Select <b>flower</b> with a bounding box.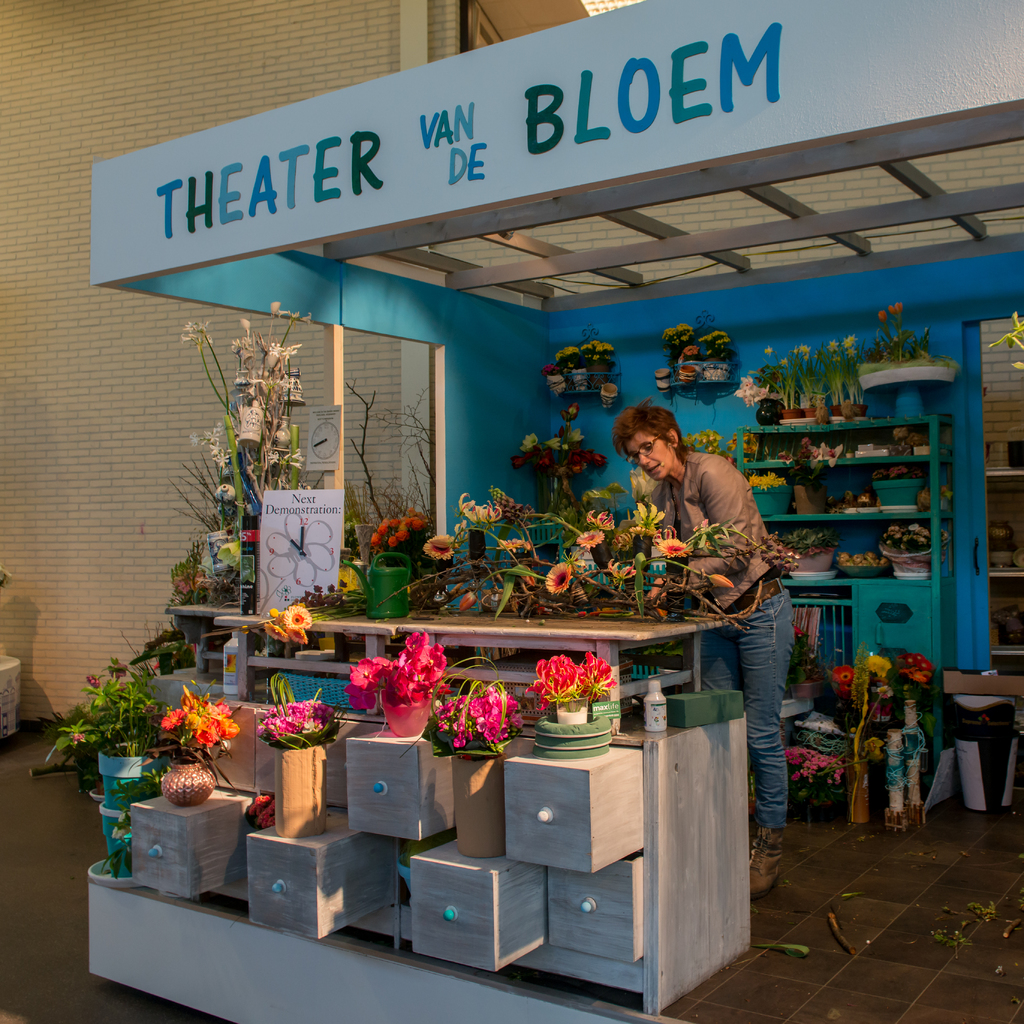
708/569/735/594.
